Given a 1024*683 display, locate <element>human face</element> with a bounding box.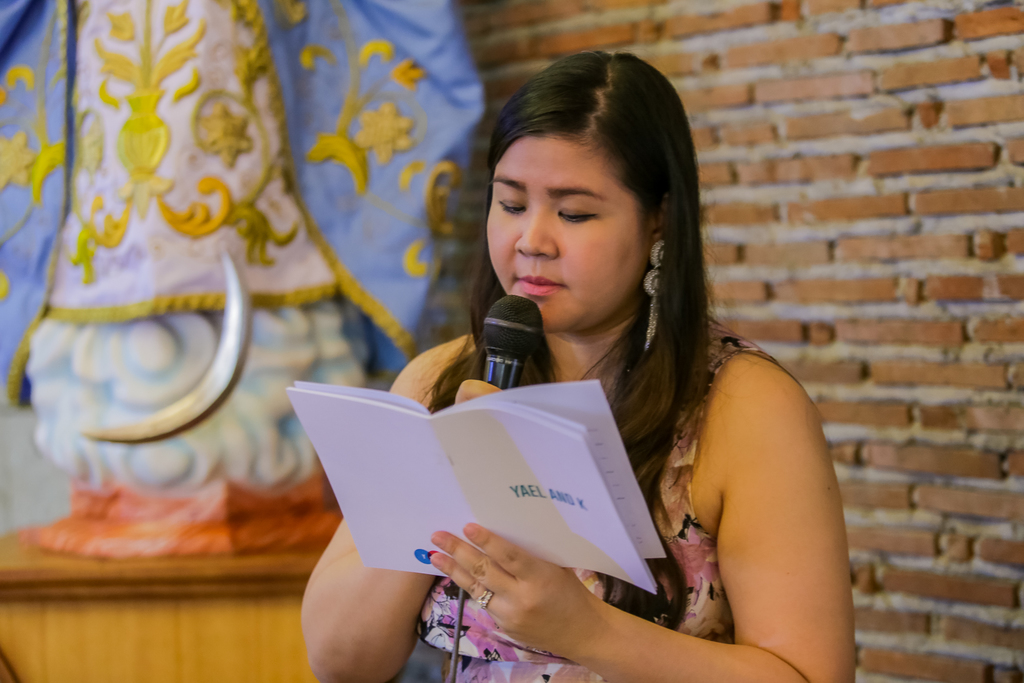
Located: (486, 135, 647, 327).
